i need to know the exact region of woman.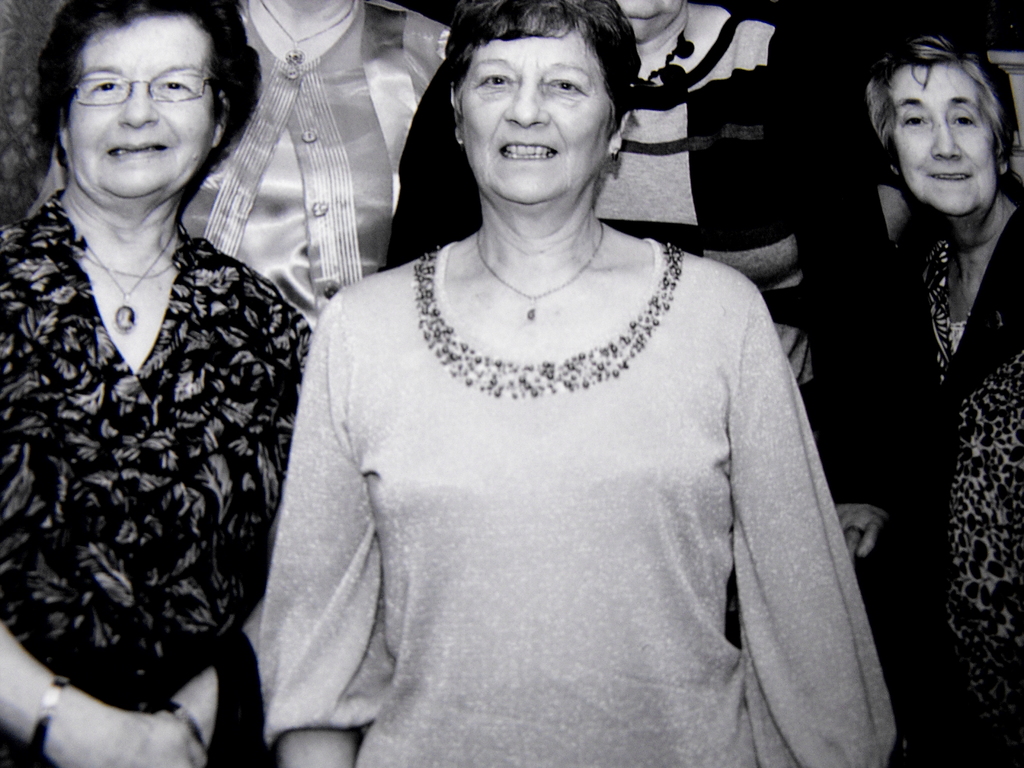
Region: box=[404, 0, 892, 626].
